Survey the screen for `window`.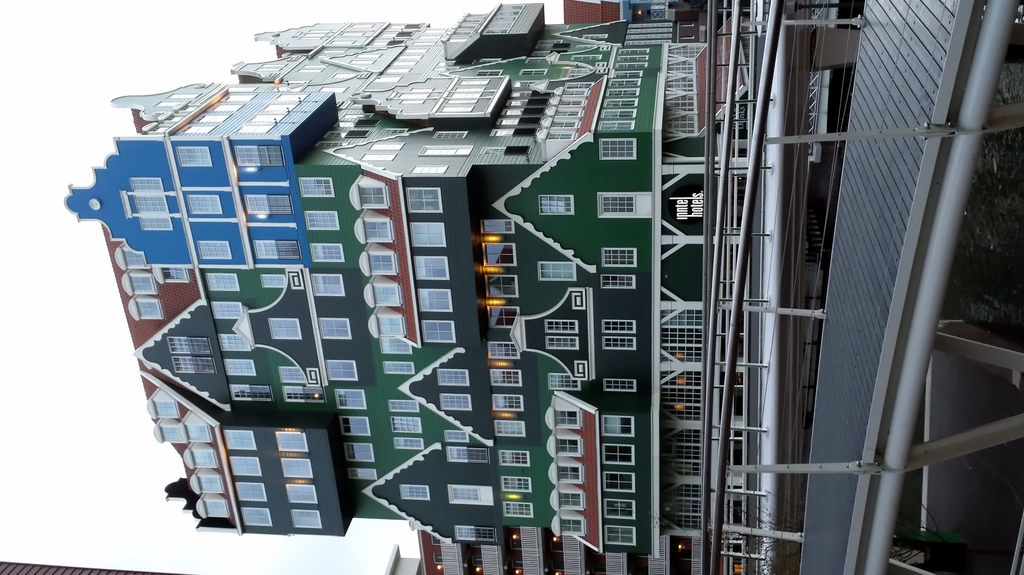
Survey found: bbox=(212, 298, 244, 321).
